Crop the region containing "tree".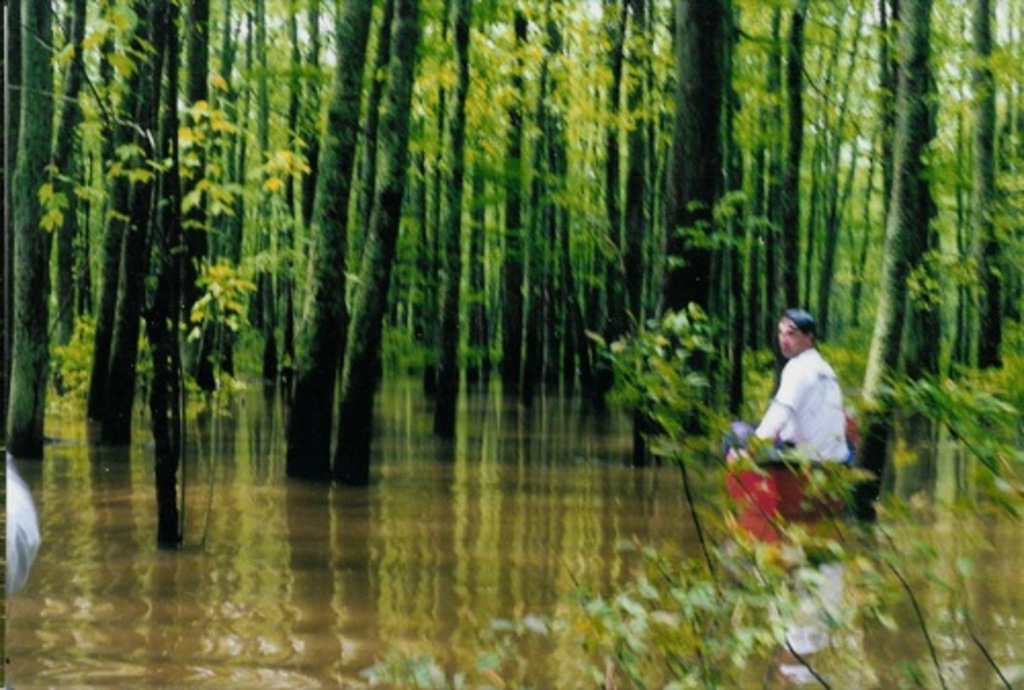
Crop region: l=432, t=0, r=475, b=450.
